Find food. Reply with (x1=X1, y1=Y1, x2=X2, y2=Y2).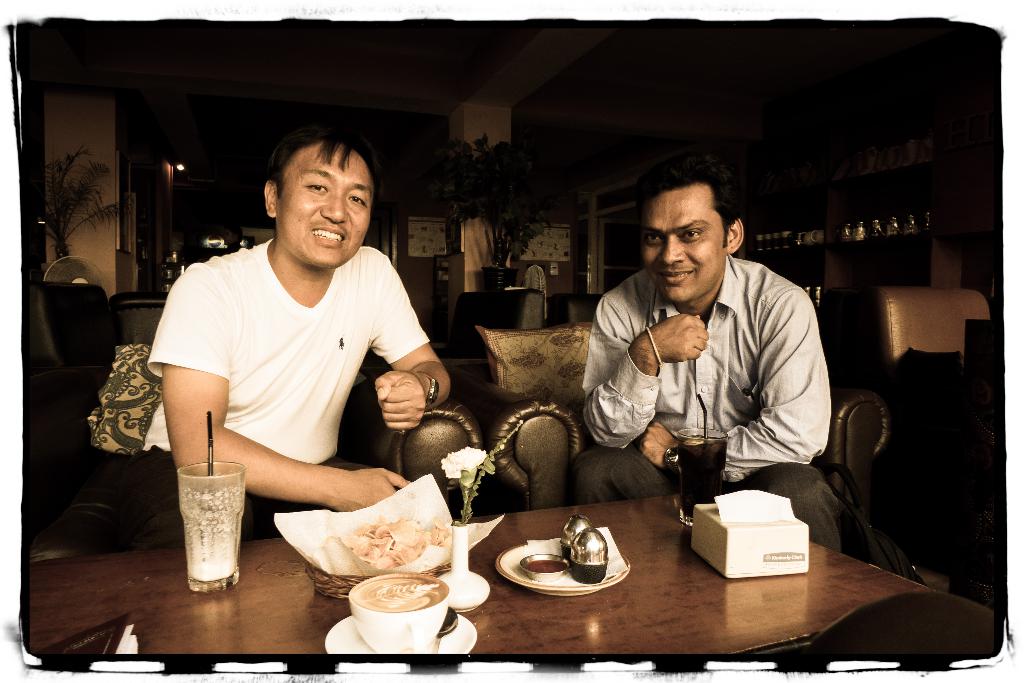
(x1=348, y1=521, x2=447, y2=562).
